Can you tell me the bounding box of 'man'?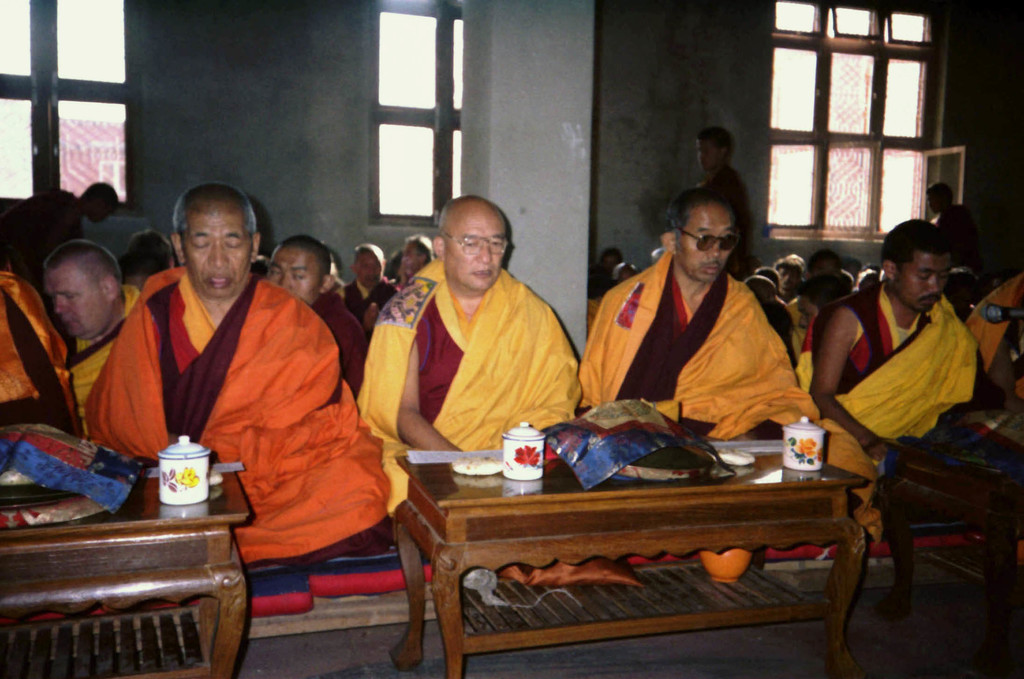
select_region(801, 244, 852, 277).
